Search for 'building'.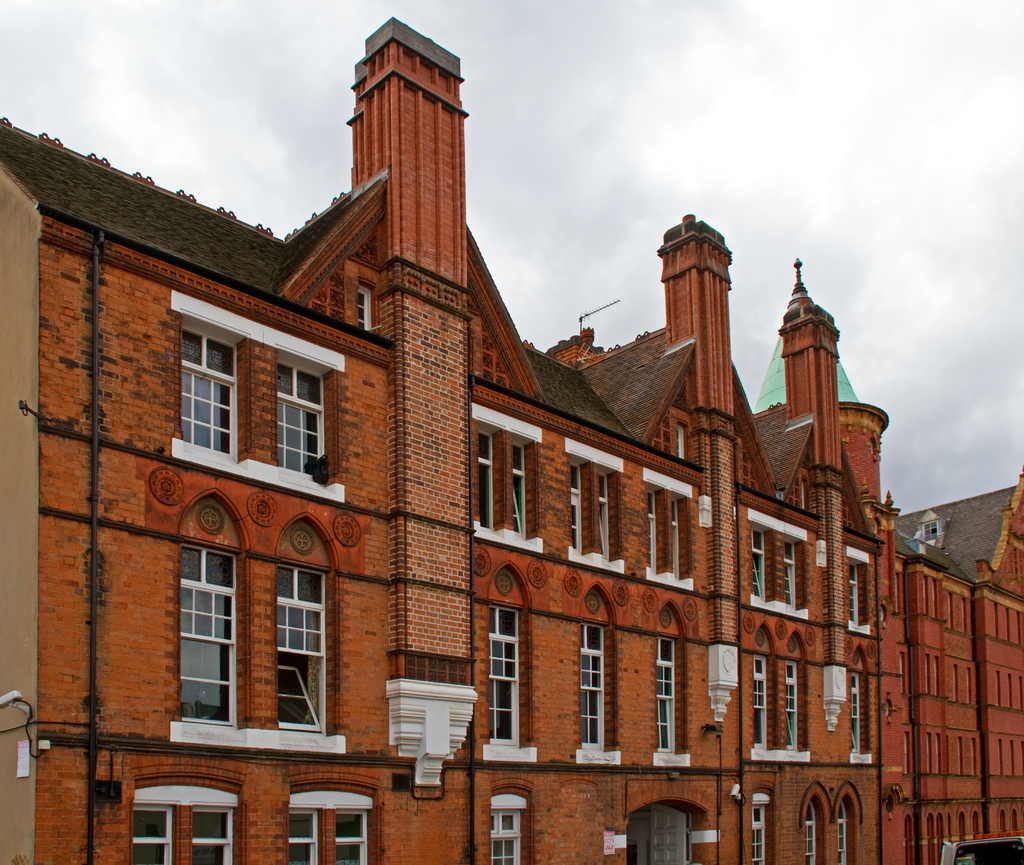
Found at rect(0, 17, 884, 864).
